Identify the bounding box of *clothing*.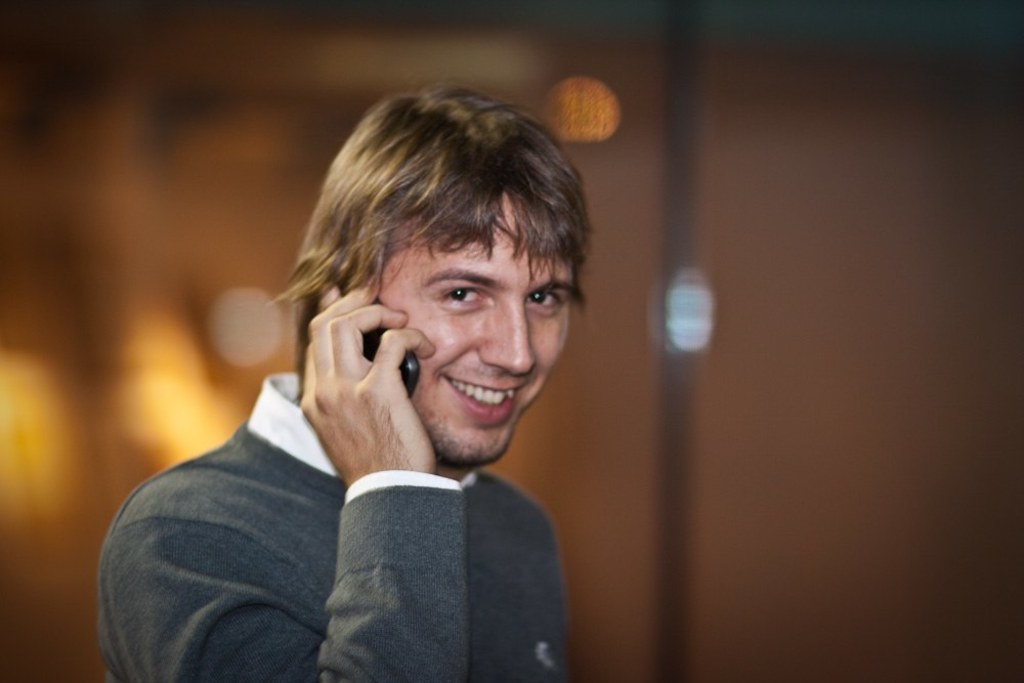
(116,306,565,679).
